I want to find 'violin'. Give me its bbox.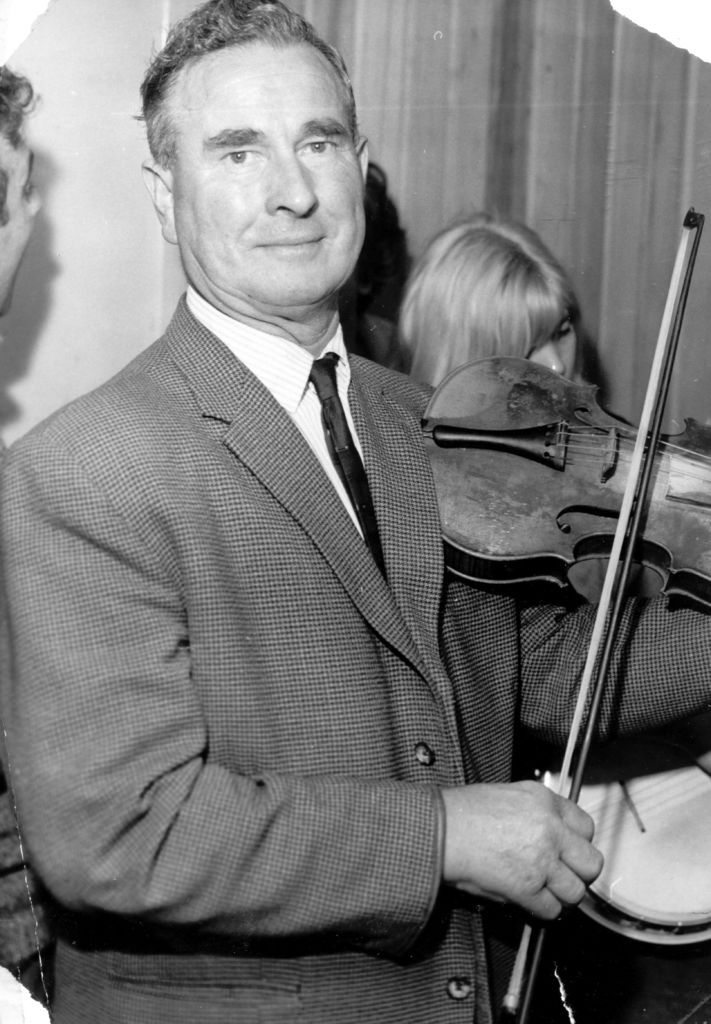
bbox=(522, 725, 710, 953).
